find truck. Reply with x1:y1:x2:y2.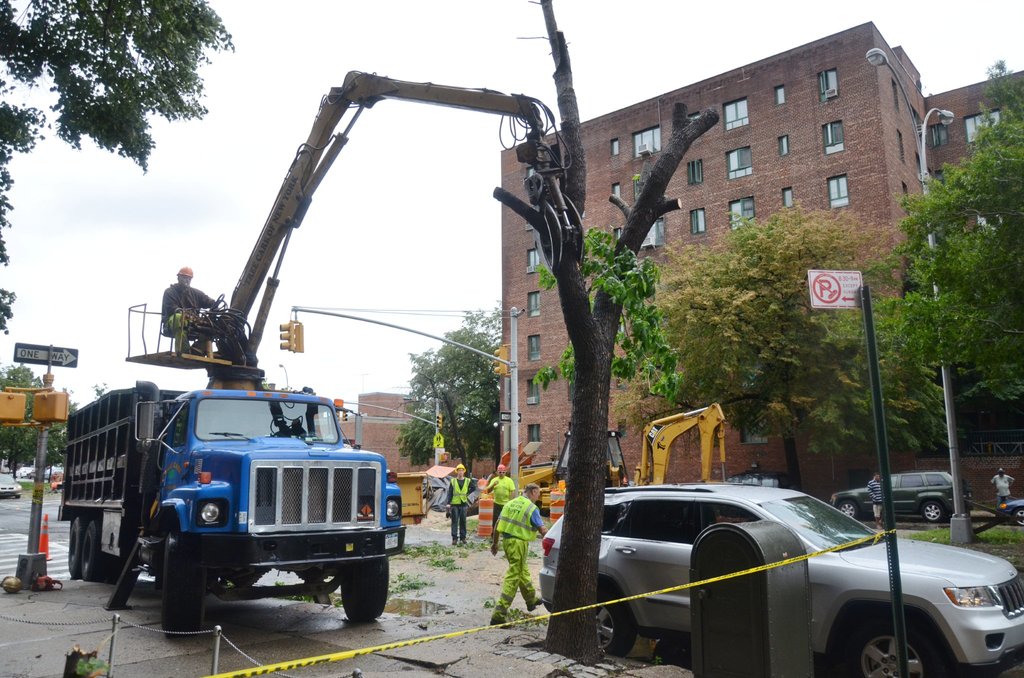
55:368:403:638.
